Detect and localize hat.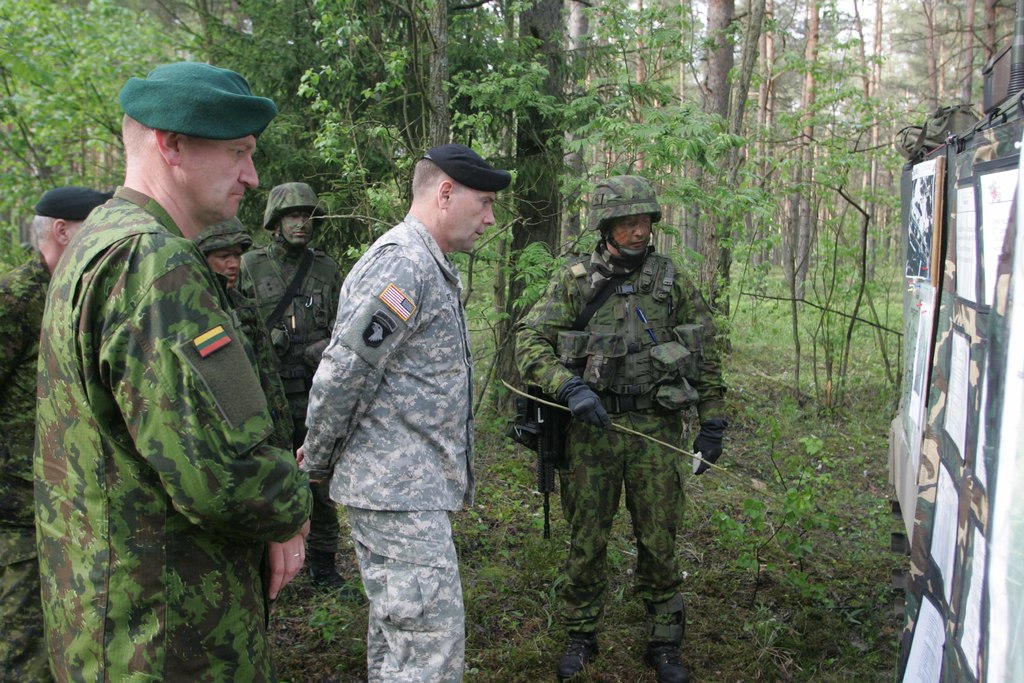
Localized at bbox=[264, 186, 326, 230].
